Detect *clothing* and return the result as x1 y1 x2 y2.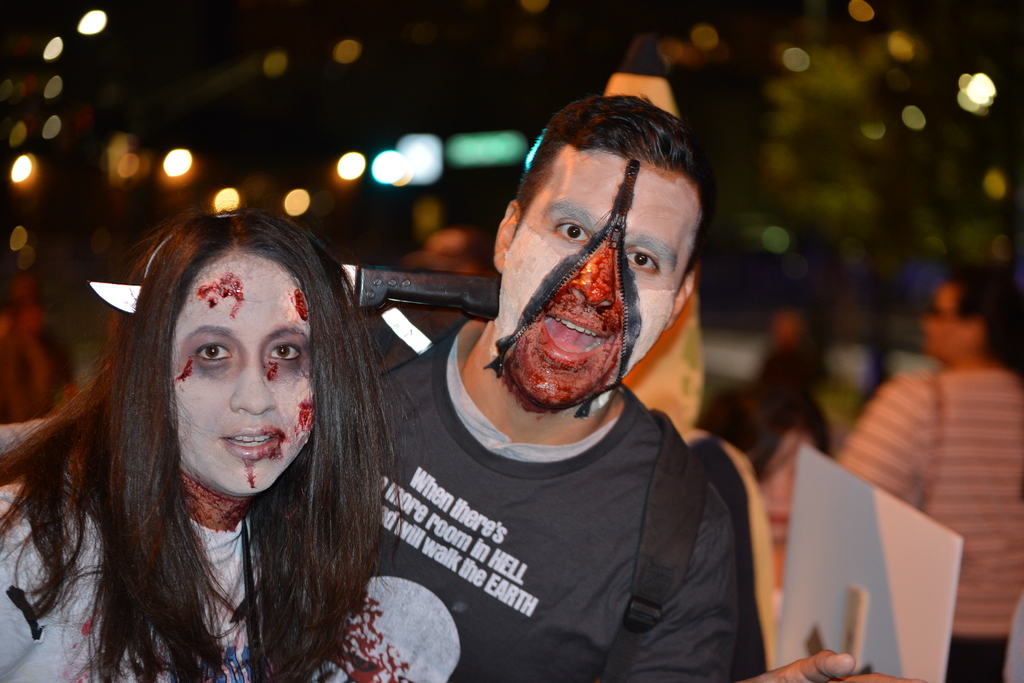
296 319 737 682.
